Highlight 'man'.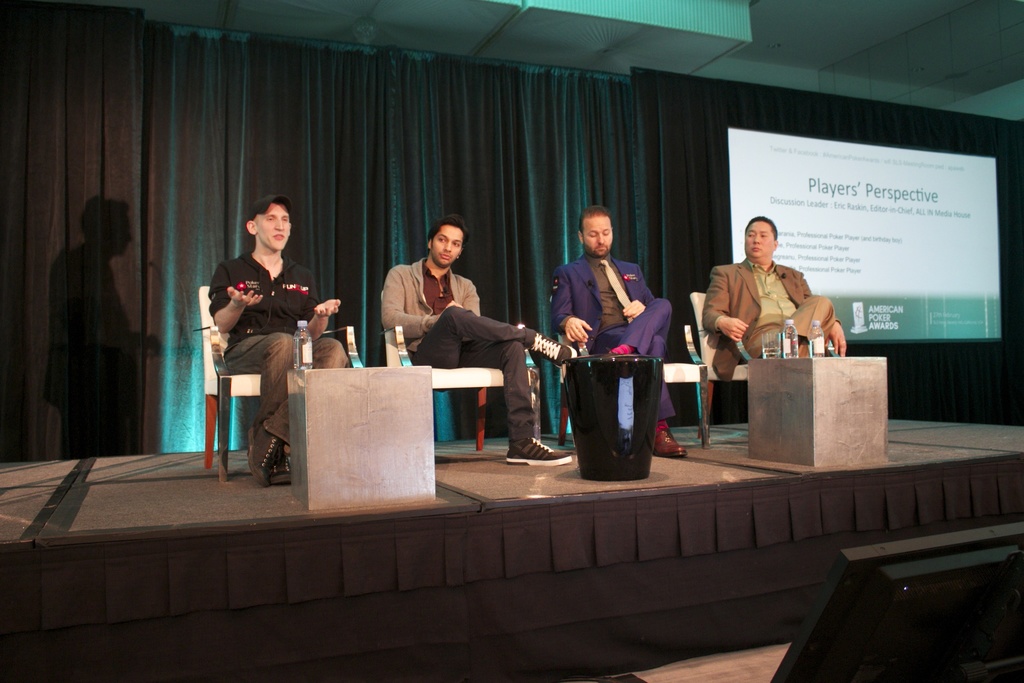
Highlighted region: <box>705,220,847,387</box>.
